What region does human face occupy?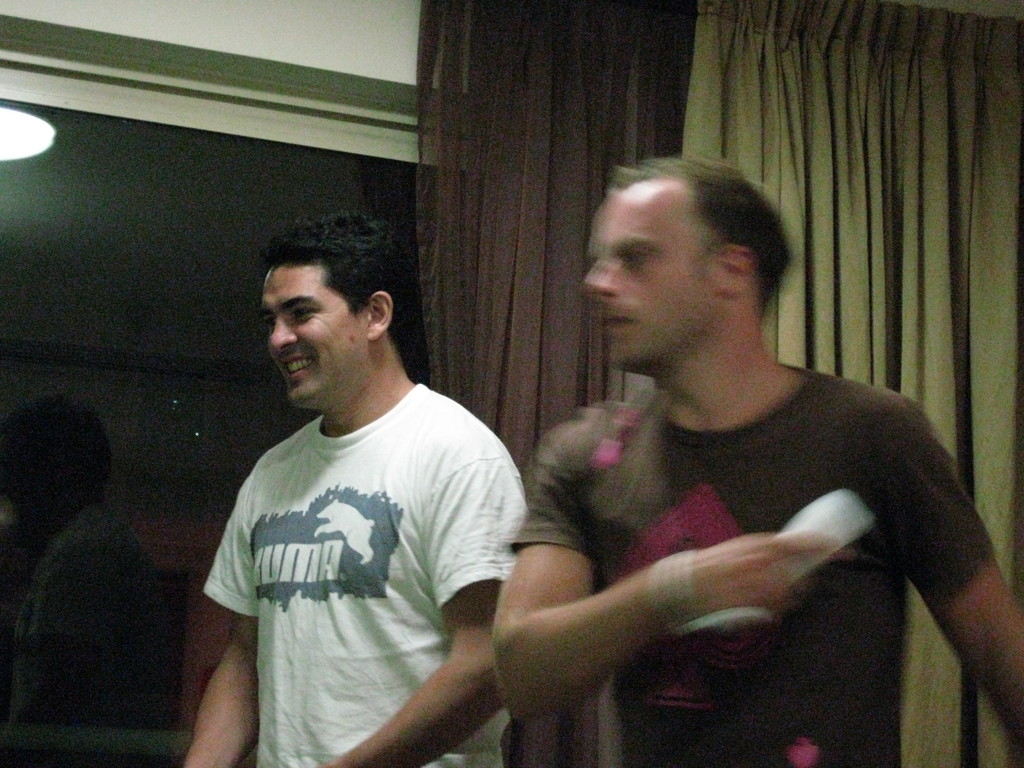
580,188,719,367.
